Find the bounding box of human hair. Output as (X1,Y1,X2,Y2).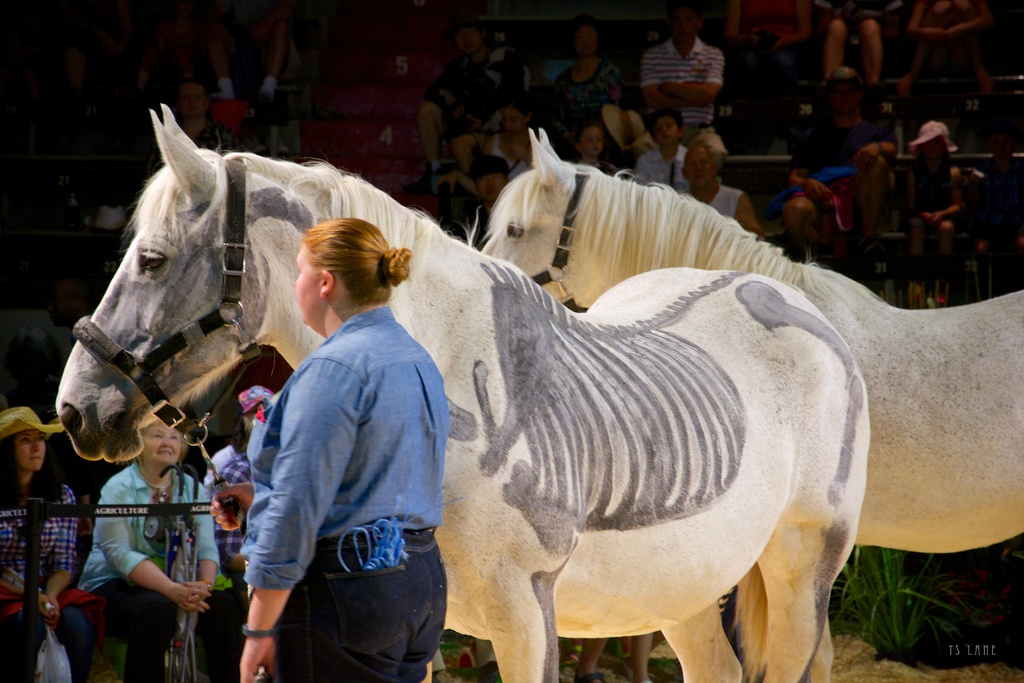
(130,420,195,468).
